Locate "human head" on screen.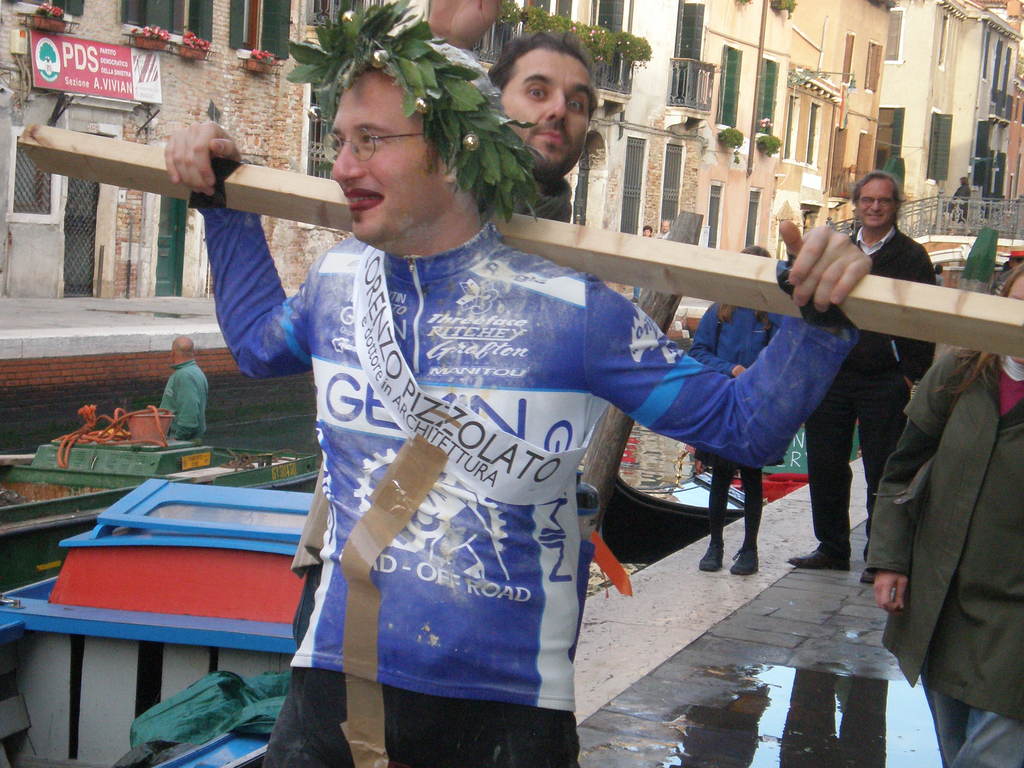
On screen at {"left": 641, "top": 226, "right": 652, "bottom": 239}.
